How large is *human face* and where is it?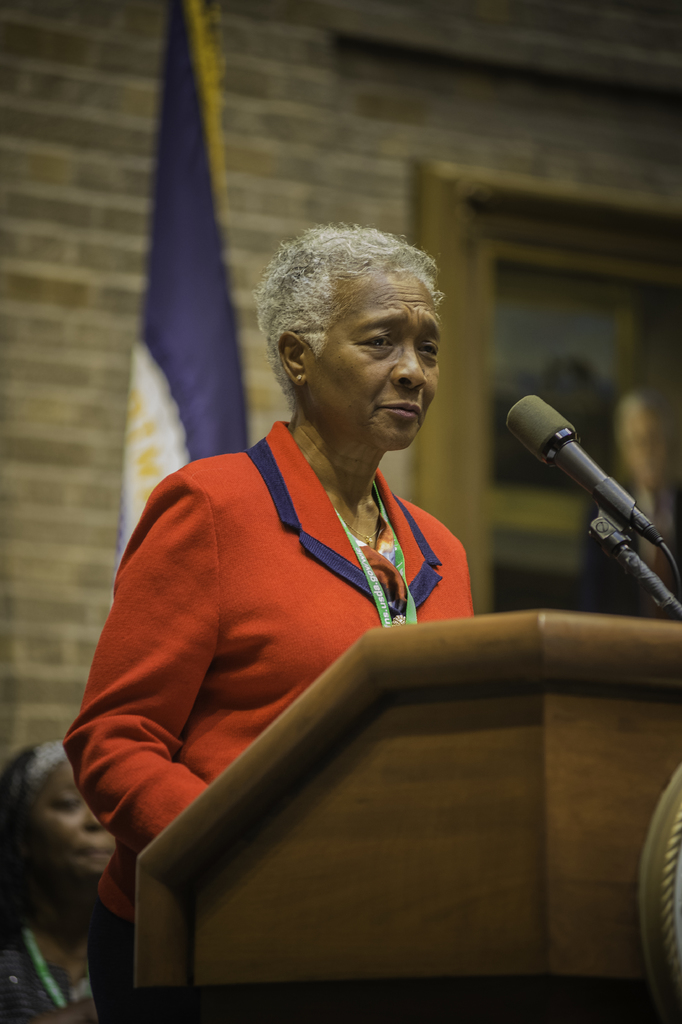
Bounding box: region(23, 764, 120, 879).
